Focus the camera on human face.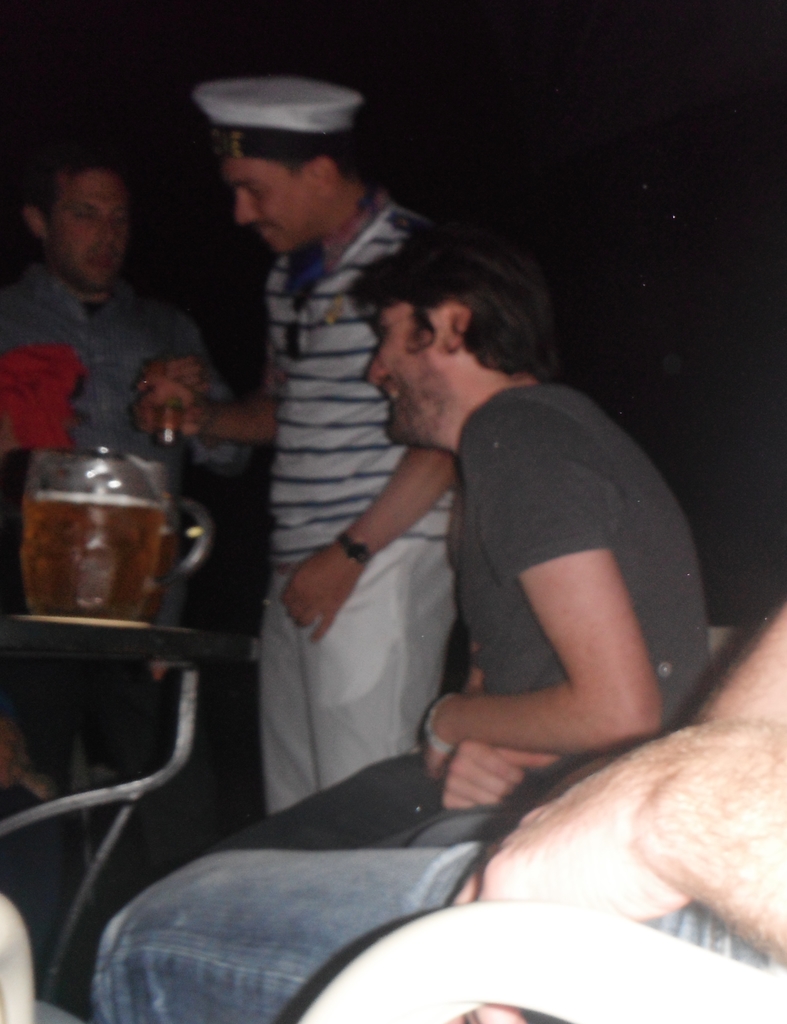
Focus region: bbox=[223, 153, 318, 247].
